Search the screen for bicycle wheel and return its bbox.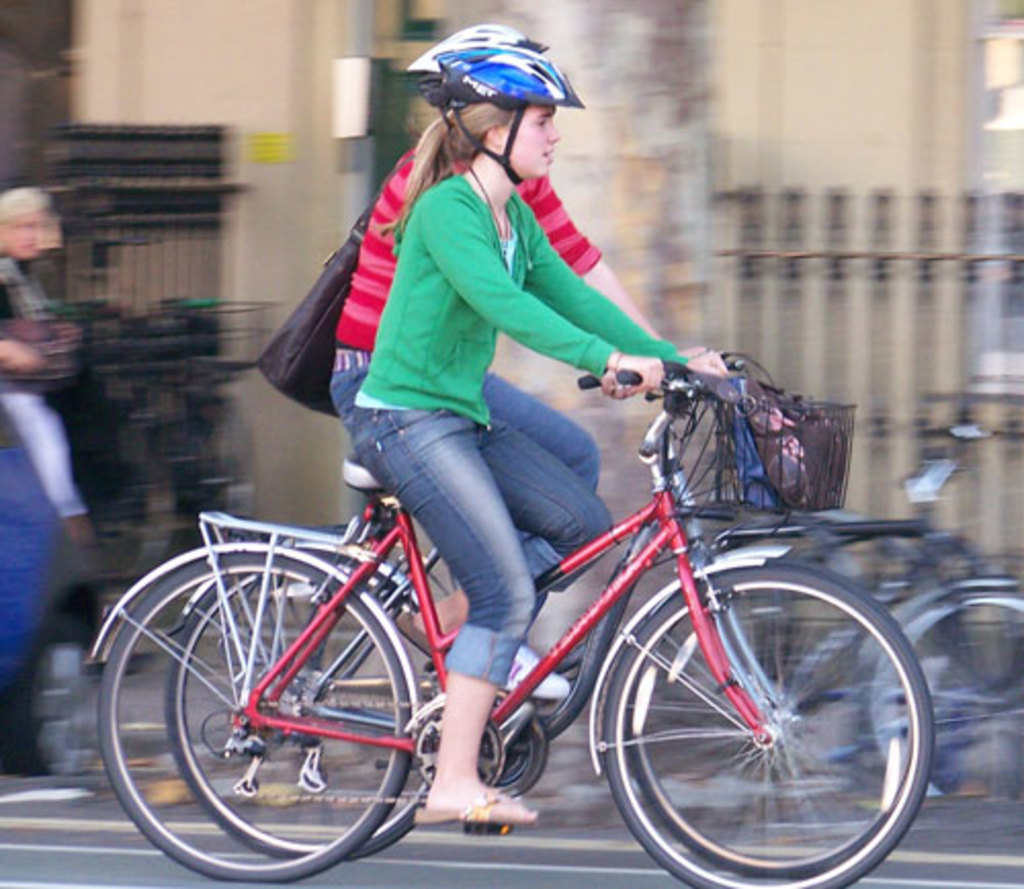
Found: {"x1": 594, "y1": 567, "x2": 942, "y2": 887}.
